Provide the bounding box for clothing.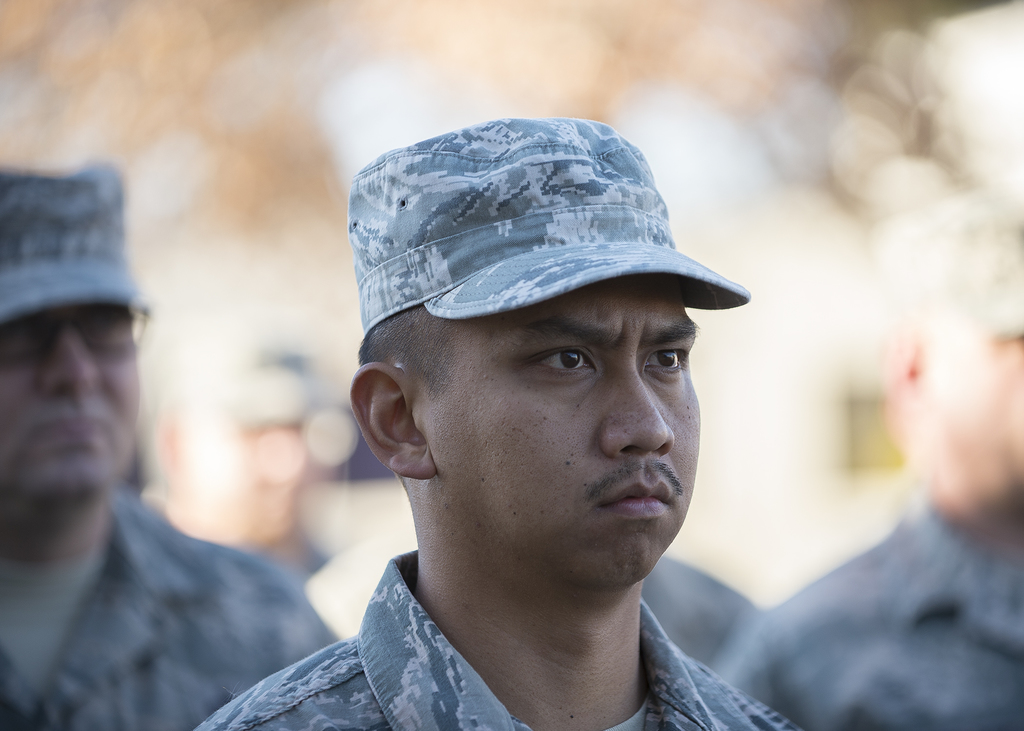
Rect(712, 499, 1023, 730).
